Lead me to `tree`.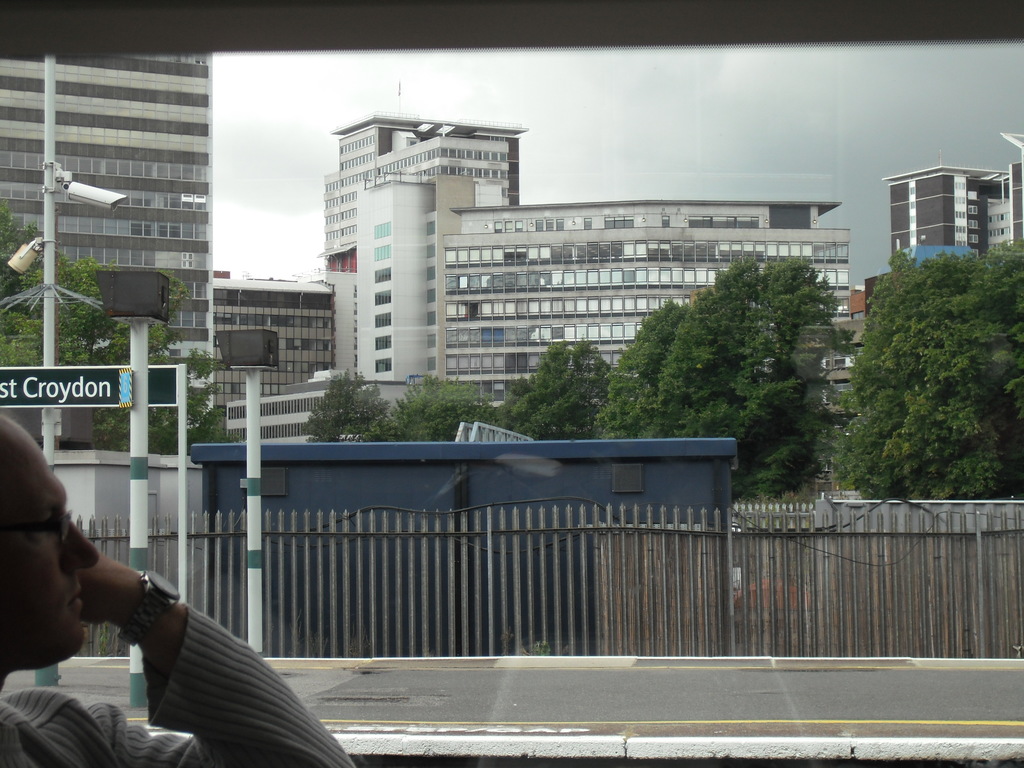
Lead to (left=0, top=199, right=241, bottom=457).
